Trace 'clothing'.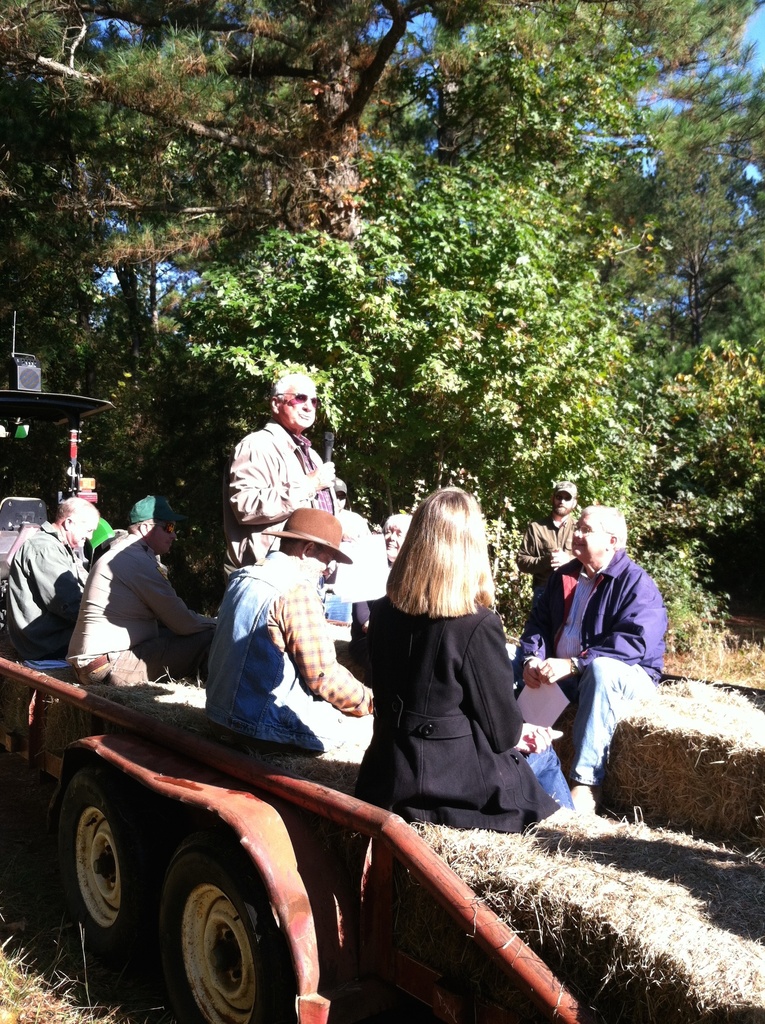
Traced to 352,538,554,845.
